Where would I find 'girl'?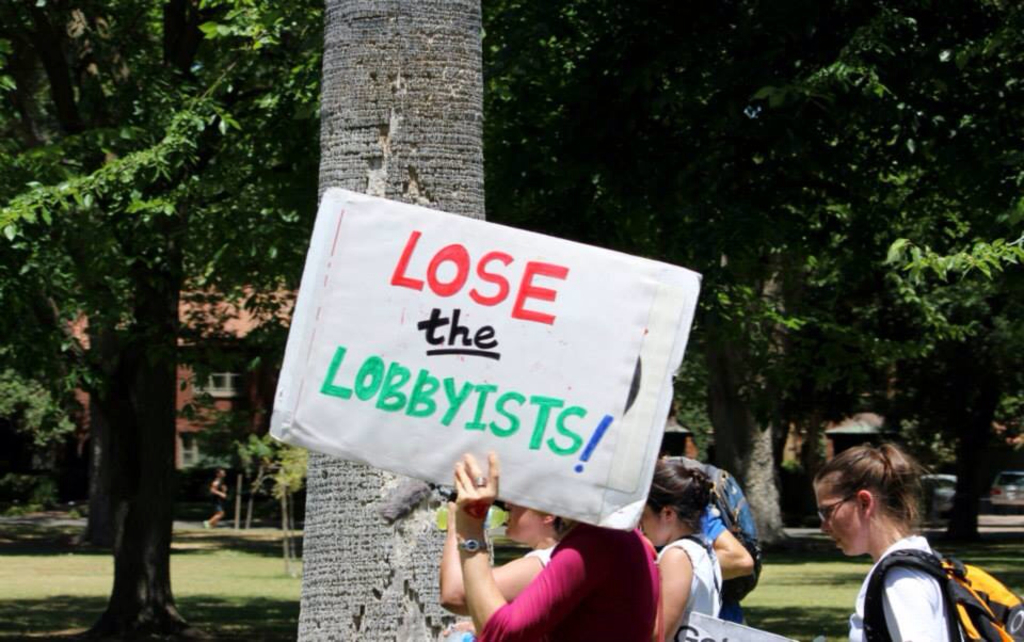
At <box>447,446,665,641</box>.
